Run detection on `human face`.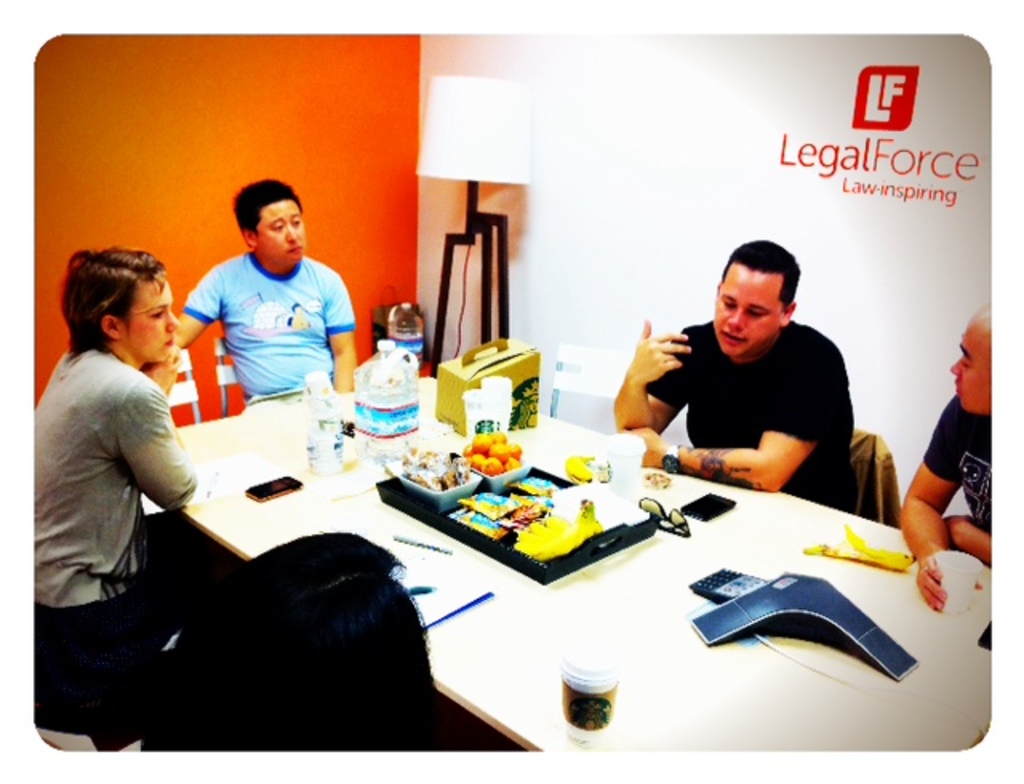
Result: rect(248, 198, 301, 261).
